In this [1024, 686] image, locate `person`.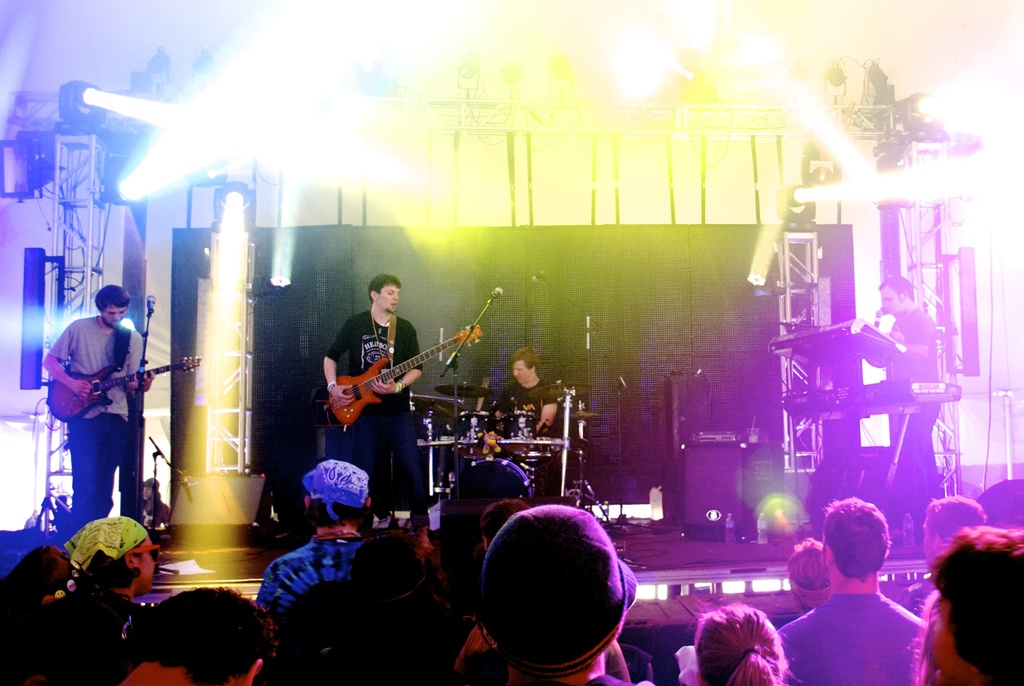
Bounding box: 484, 348, 562, 448.
